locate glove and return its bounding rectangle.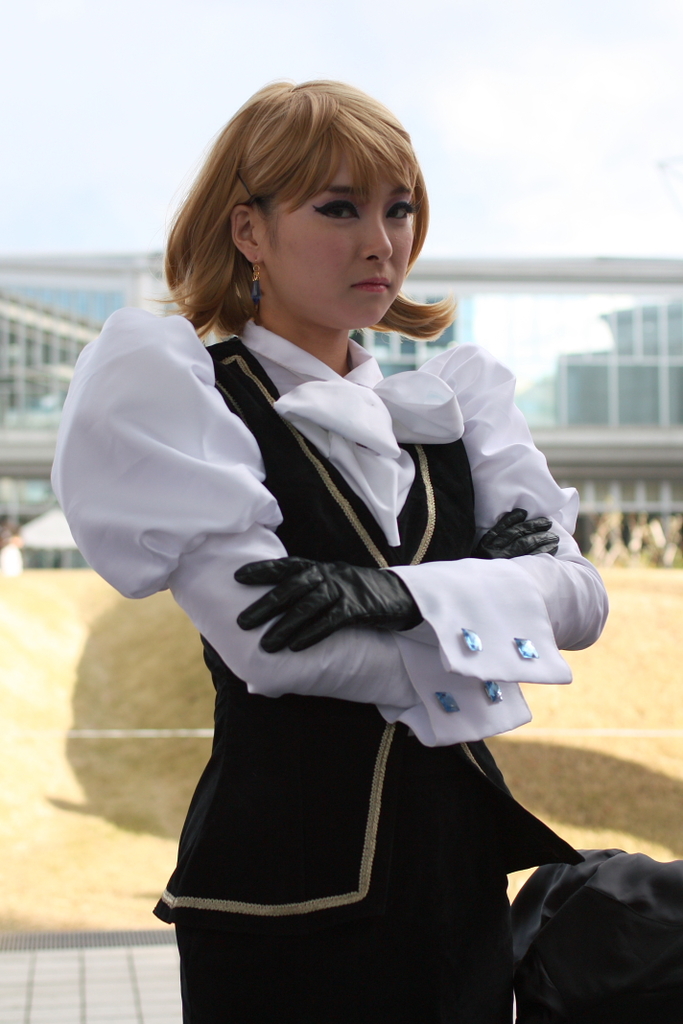
<box>467,503,570,563</box>.
